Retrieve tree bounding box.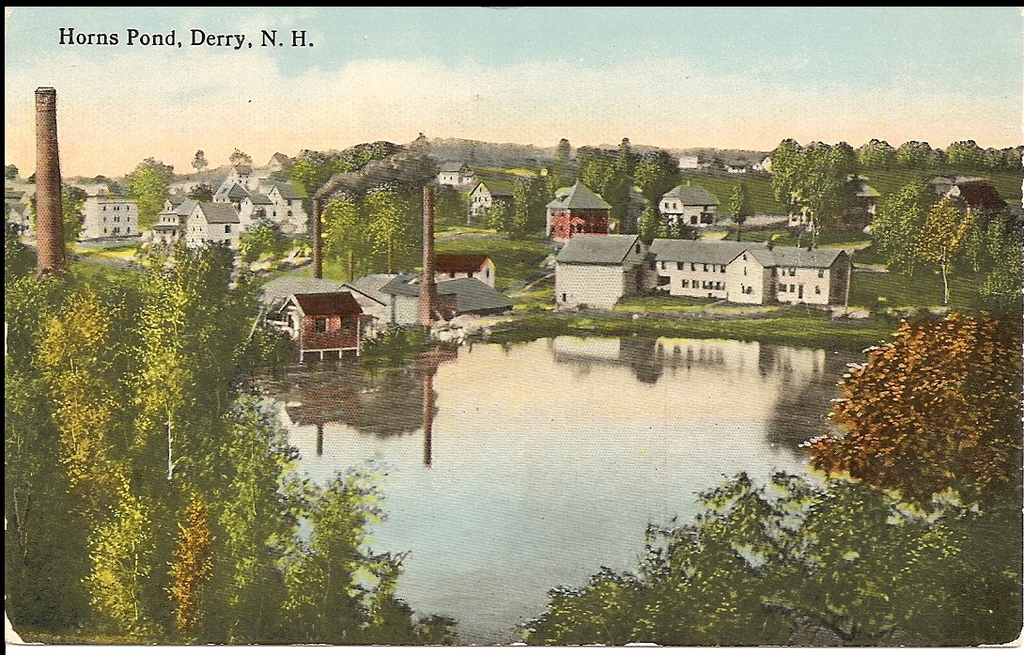
Bounding box: <region>939, 138, 991, 169</region>.
